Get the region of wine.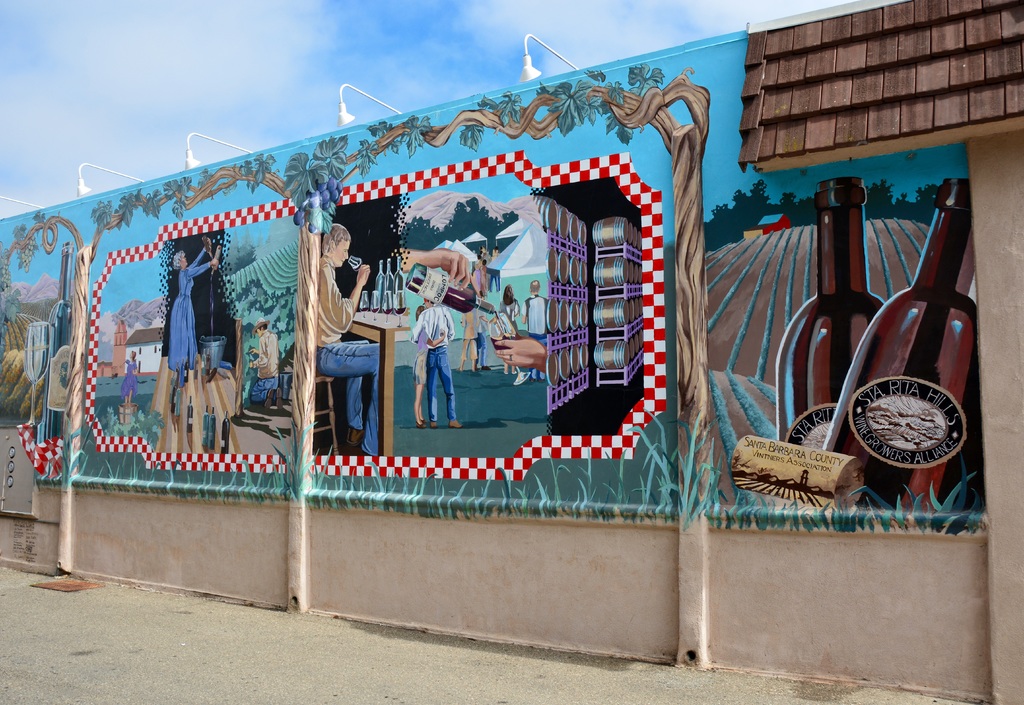
406, 276, 522, 350.
